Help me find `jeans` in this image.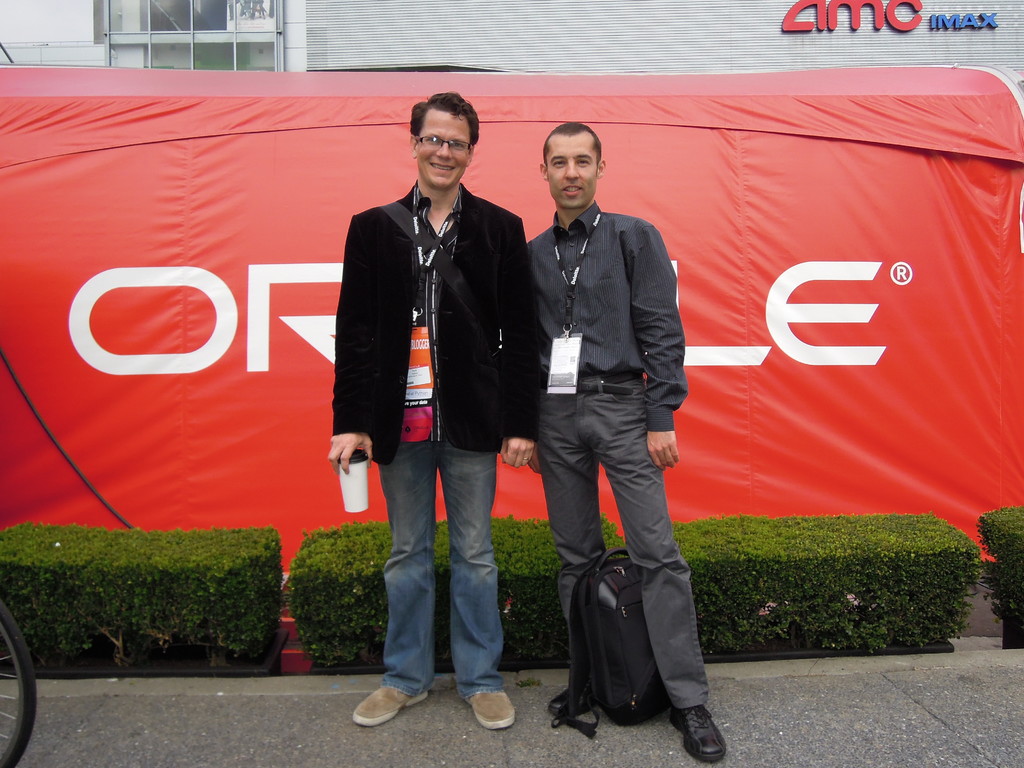
Found it: 374,436,506,701.
